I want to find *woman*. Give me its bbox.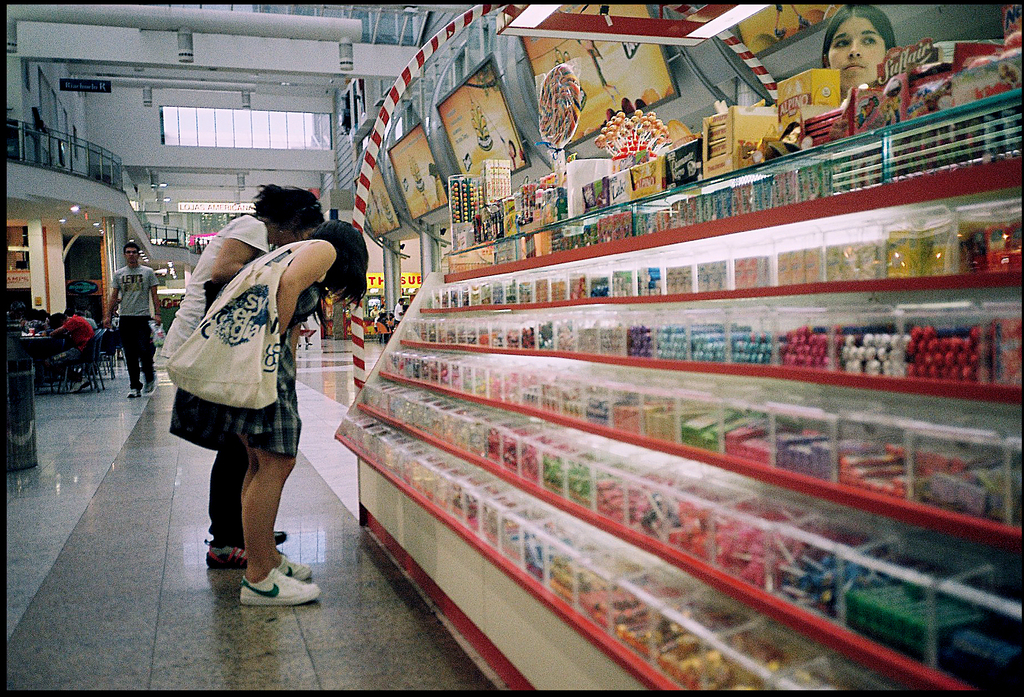
bbox(159, 188, 316, 568).
